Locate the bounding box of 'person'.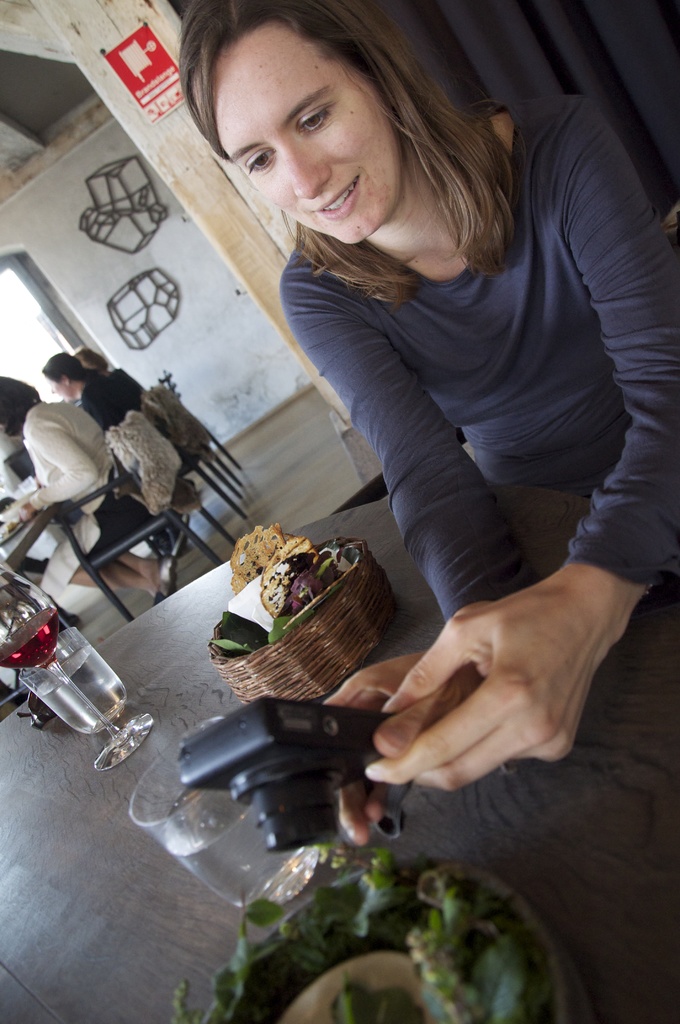
Bounding box: x1=173, y1=0, x2=679, y2=980.
